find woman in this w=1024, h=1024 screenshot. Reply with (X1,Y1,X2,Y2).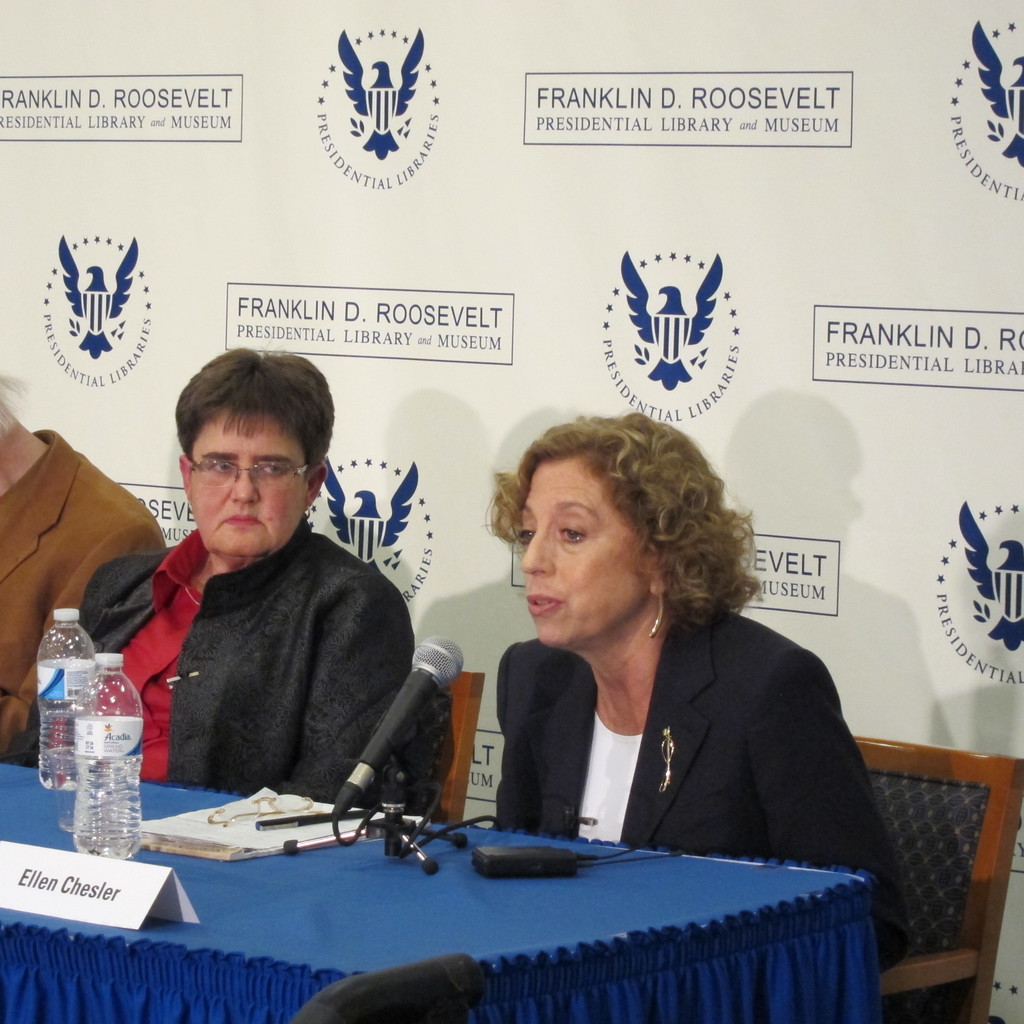
(430,412,867,902).
